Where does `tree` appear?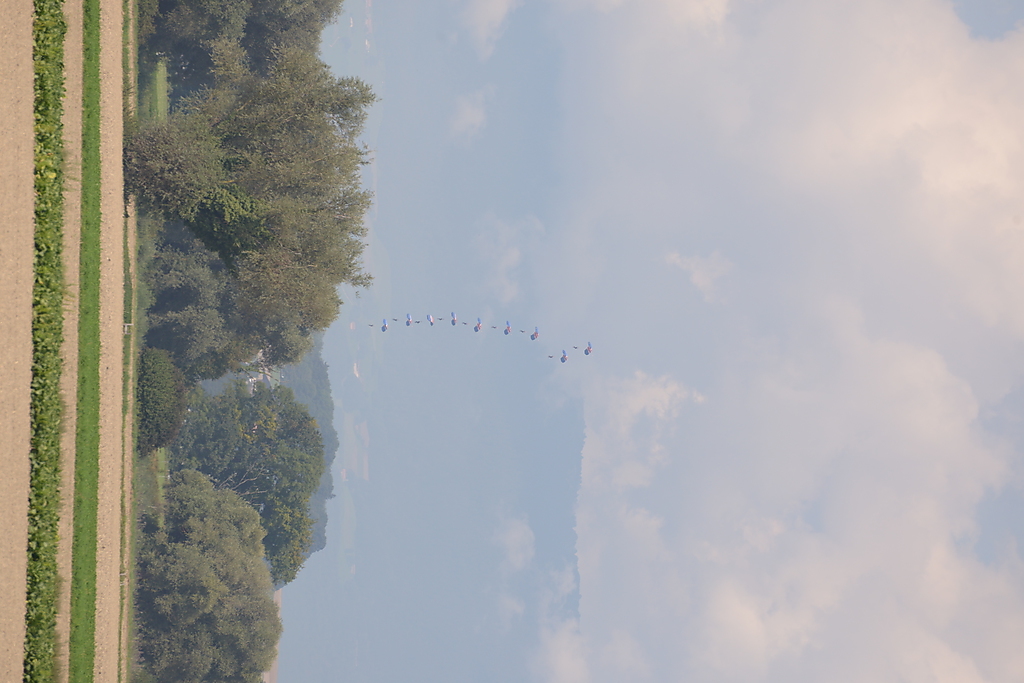
Appears at [219,378,325,592].
